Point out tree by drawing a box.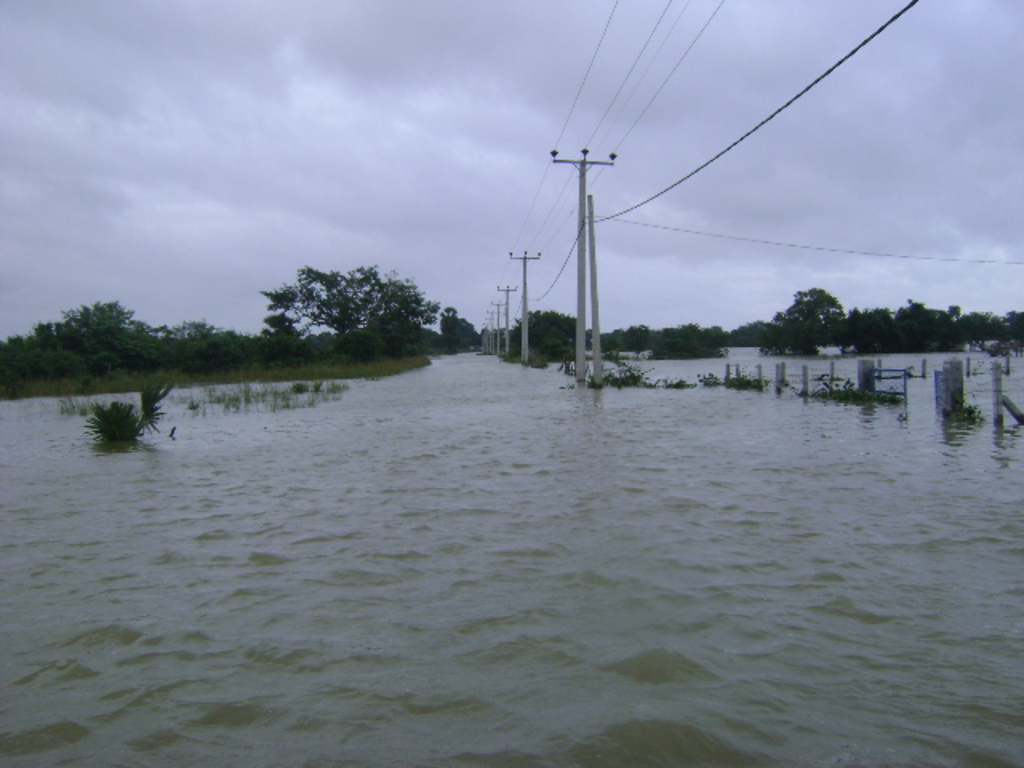
locate(166, 315, 246, 373).
